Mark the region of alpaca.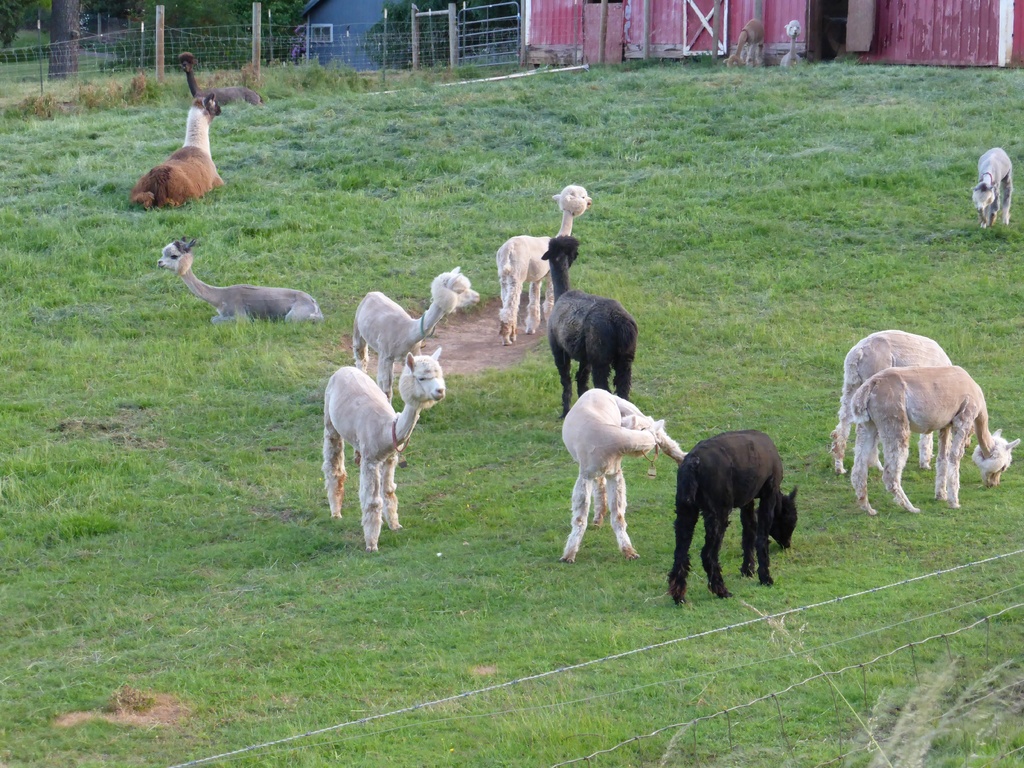
Region: BBox(829, 339, 956, 472).
